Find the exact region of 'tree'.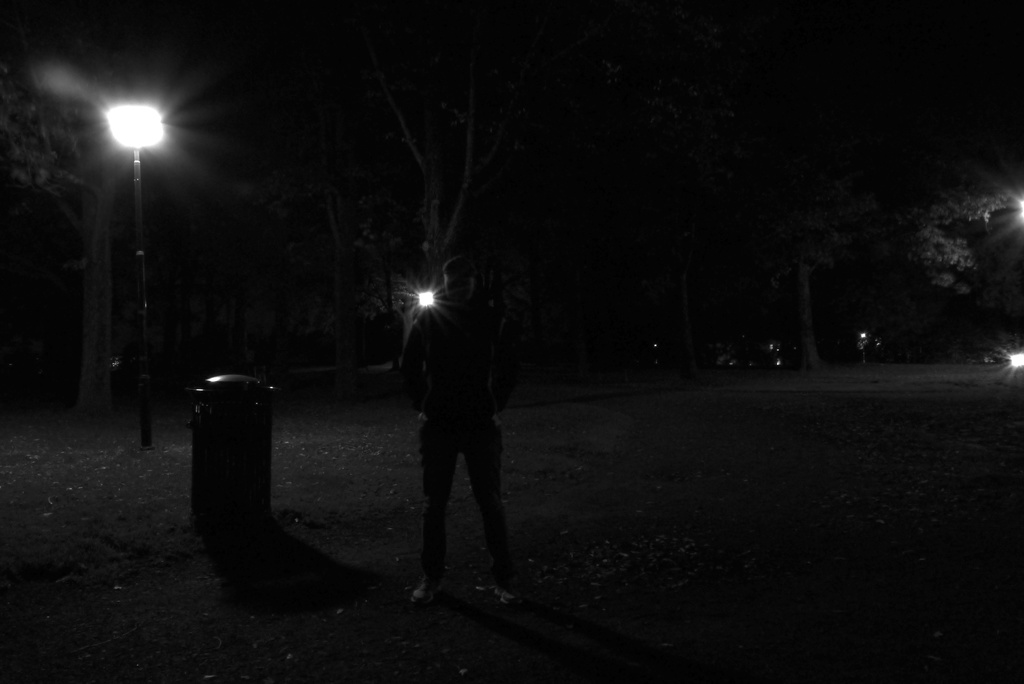
Exact region: <region>340, 41, 486, 295</region>.
